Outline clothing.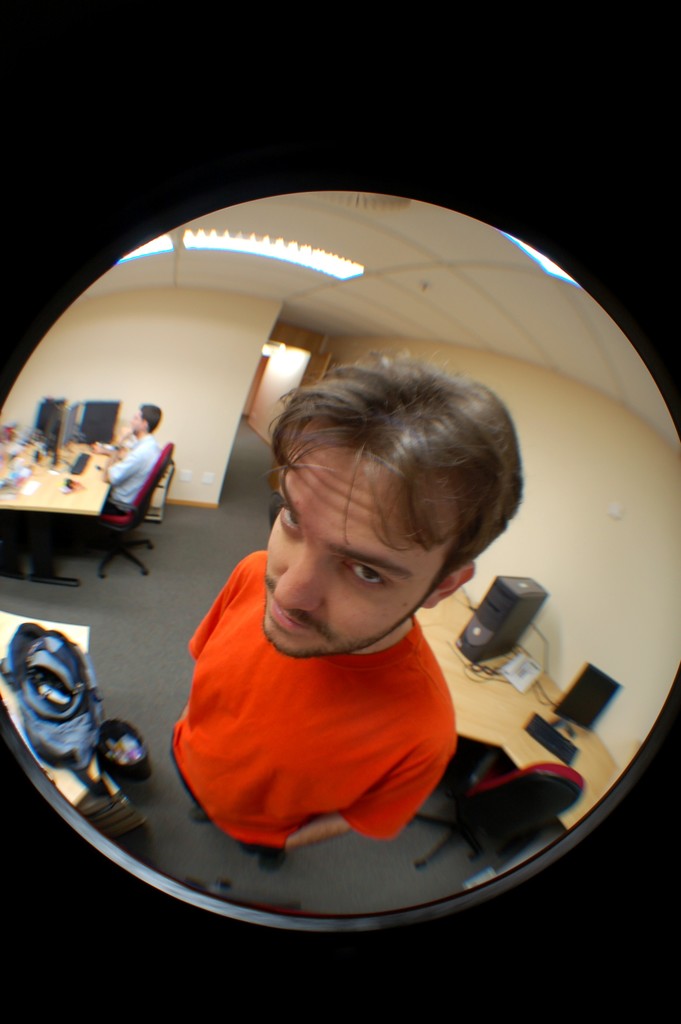
Outline: <bbox>145, 571, 530, 869</bbox>.
